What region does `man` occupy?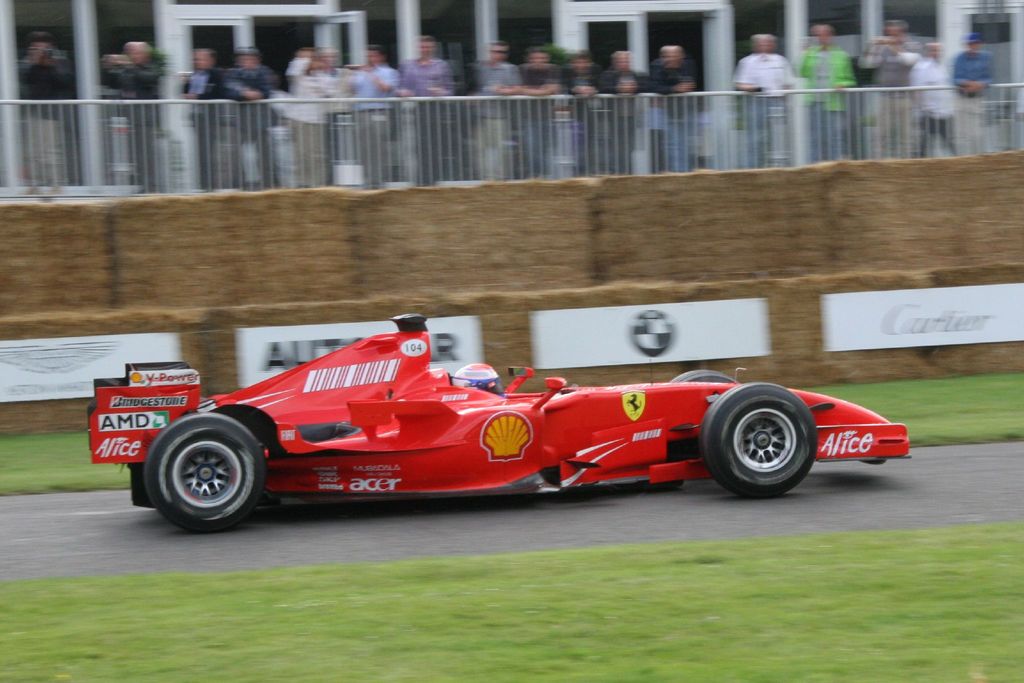
Rect(514, 47, 561, 191).
